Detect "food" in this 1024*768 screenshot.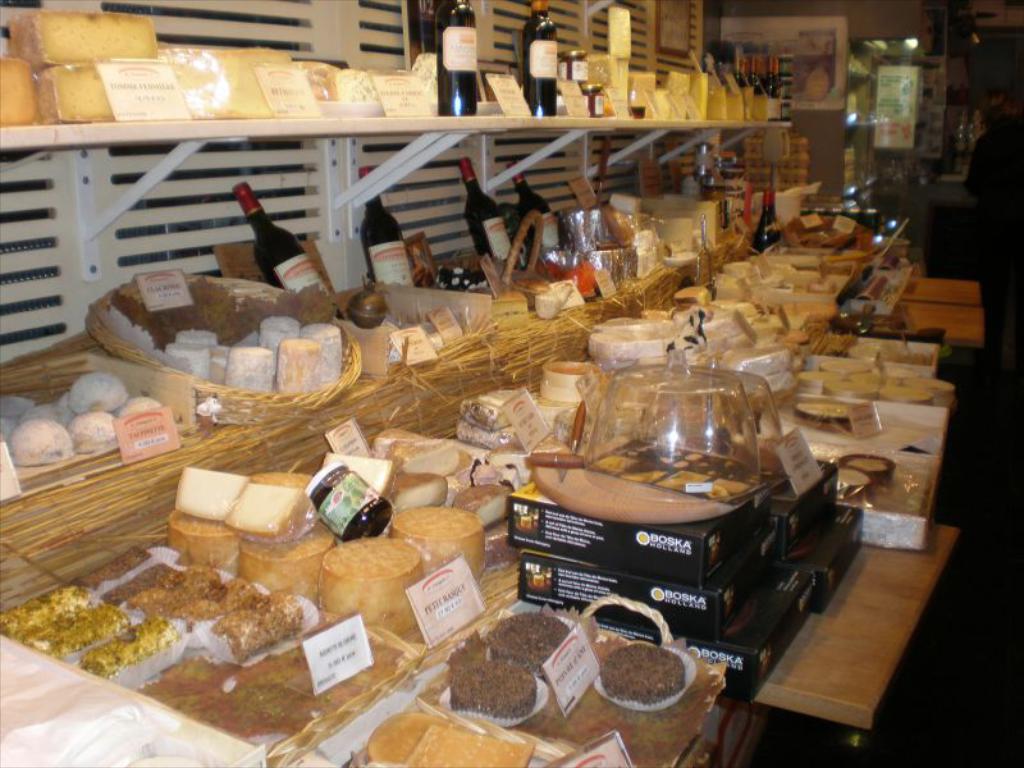
Detection: BBox(166, 509, 238, 580).
